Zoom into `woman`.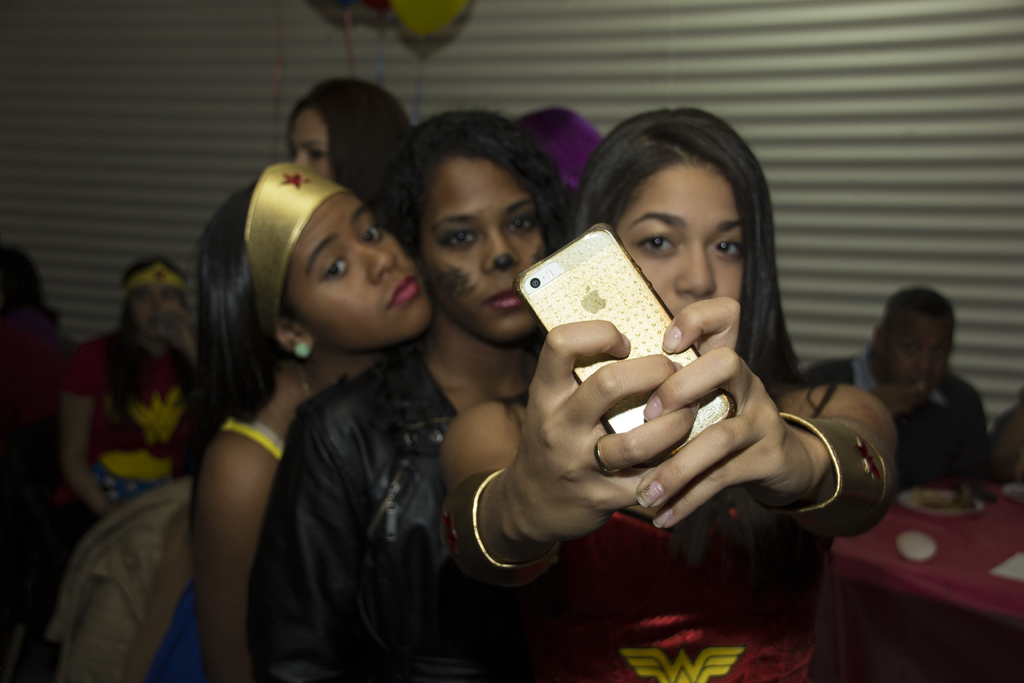
Zoom target: x1=58 y1=256 x2=200 y2=682.
